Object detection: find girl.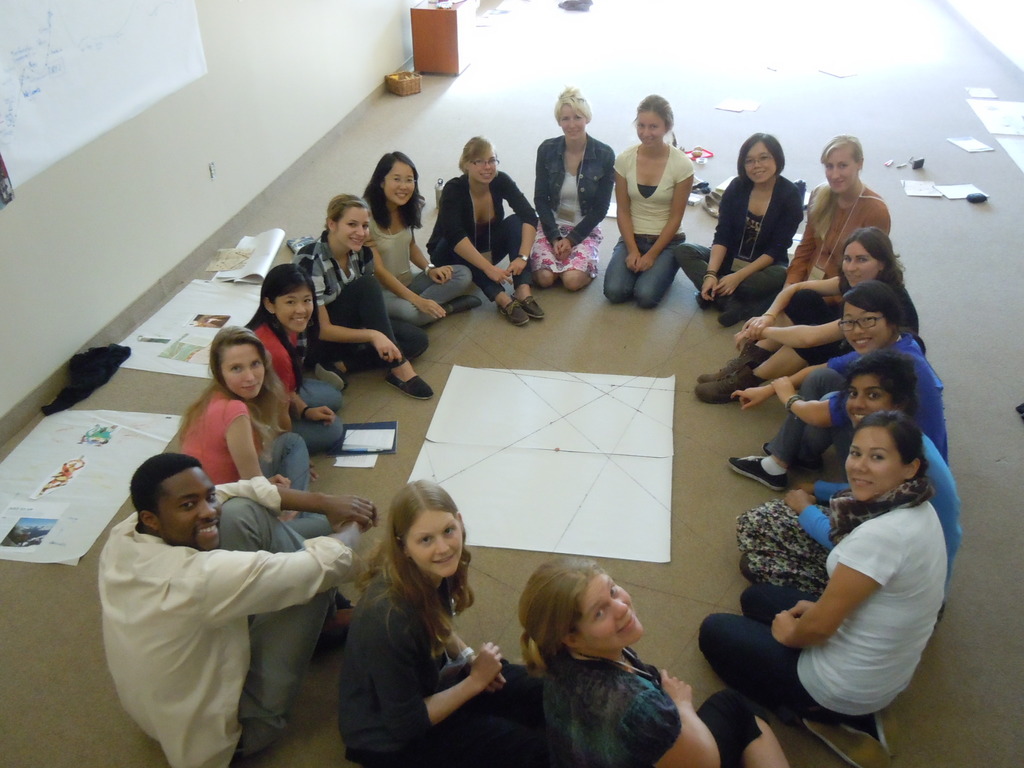
777, 140, 891, 303.
